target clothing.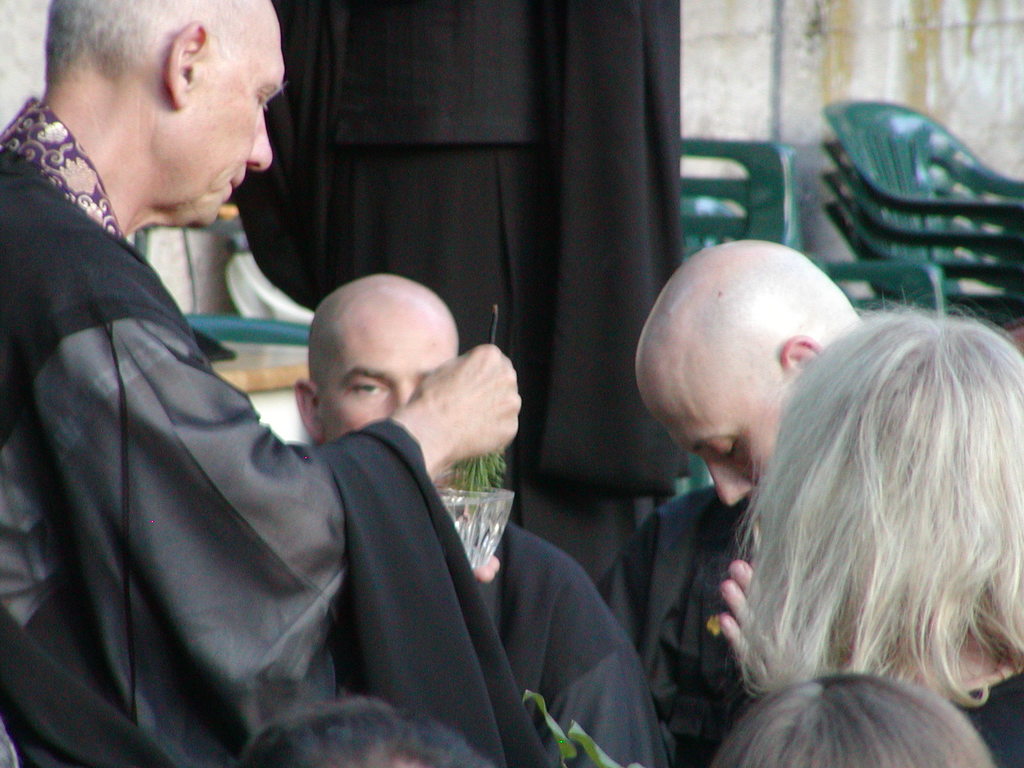
Target region: region(949, 669, 1023, 767).
